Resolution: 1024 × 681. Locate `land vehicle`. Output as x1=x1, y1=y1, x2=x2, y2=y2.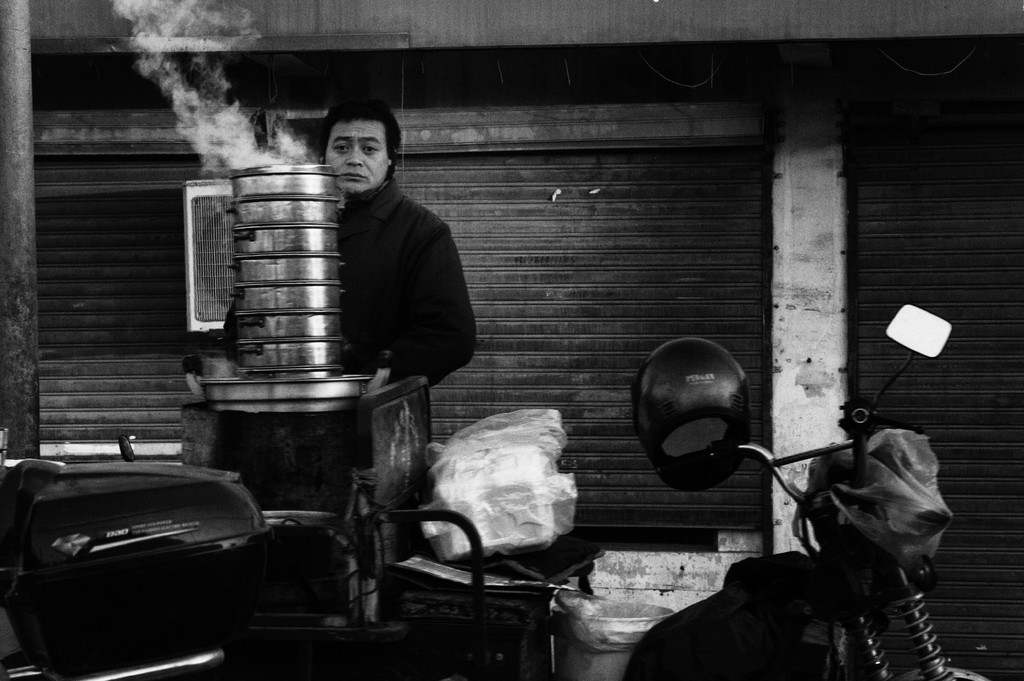
x1=0, y1=301, x2=993, y2=680.
